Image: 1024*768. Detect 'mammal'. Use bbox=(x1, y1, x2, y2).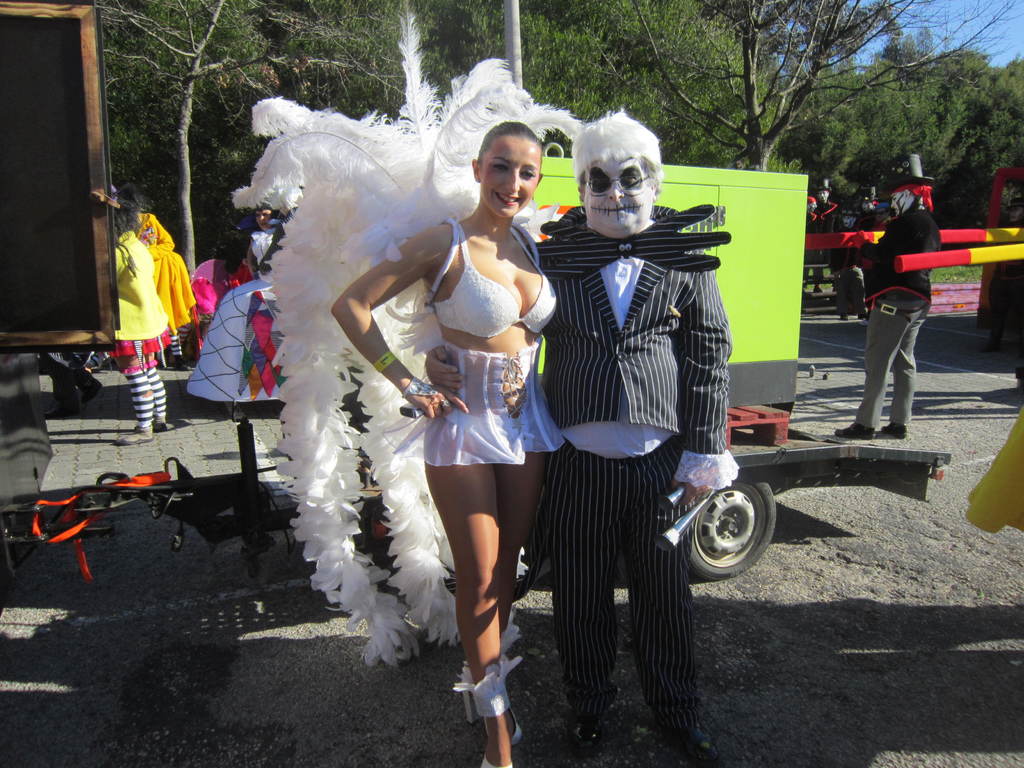
bbox=(422, 109, 738, 767).
